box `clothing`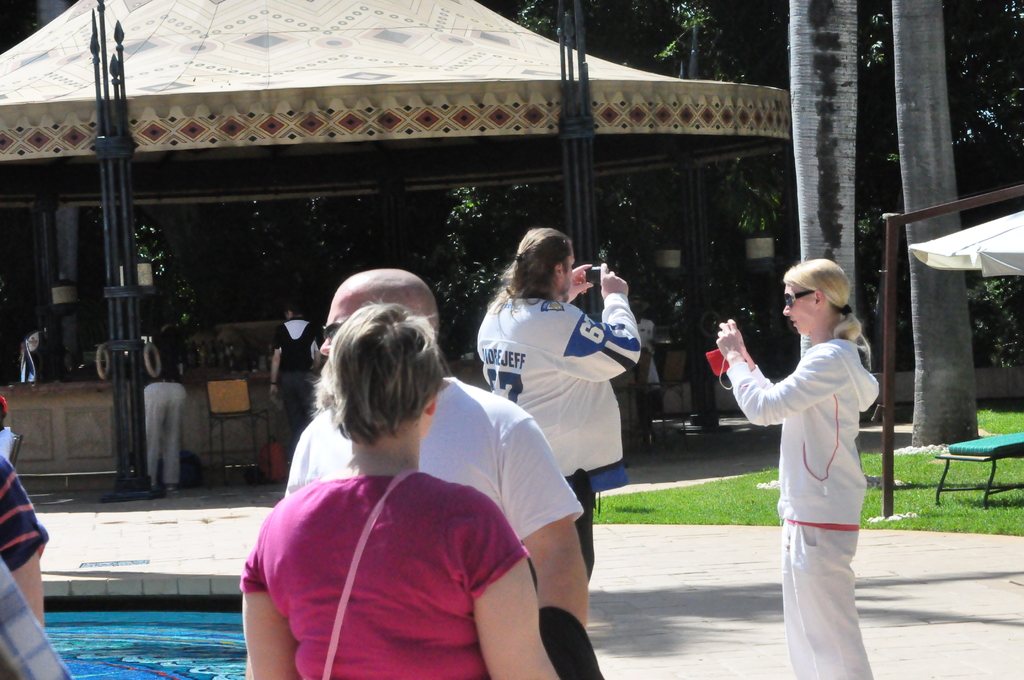
<bbox>236, 471, 530, 679</bbox>
